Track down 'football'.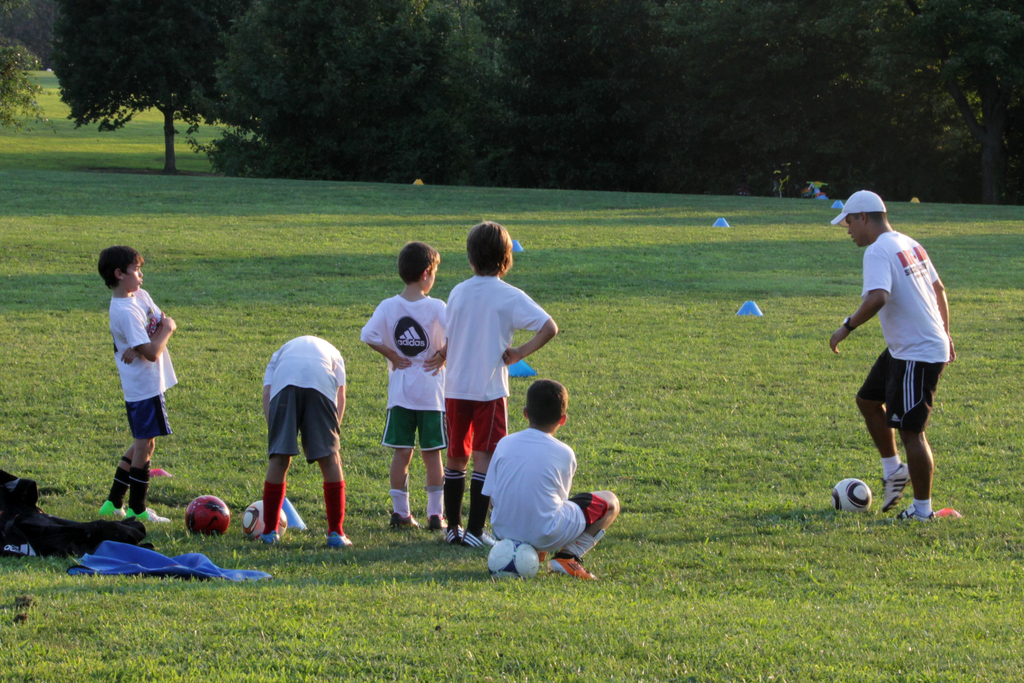
Tracked to [x1=491, y1=537, x2=541, y2=582].
